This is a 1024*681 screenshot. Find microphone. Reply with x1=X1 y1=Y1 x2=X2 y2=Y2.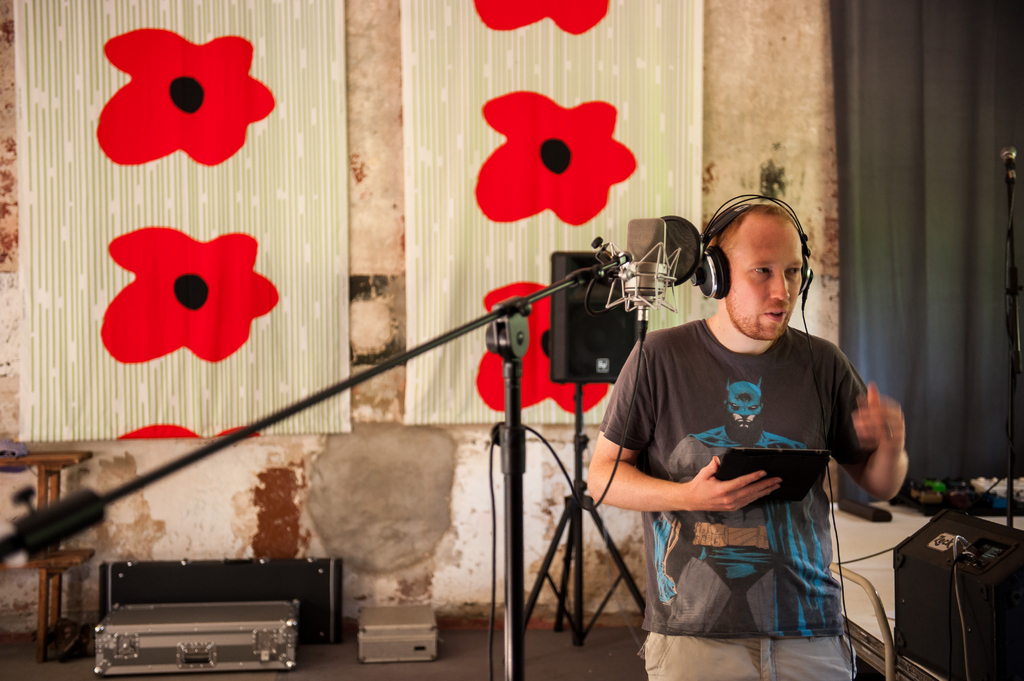
x1=661 y1=214 x2=705 y2=286.
